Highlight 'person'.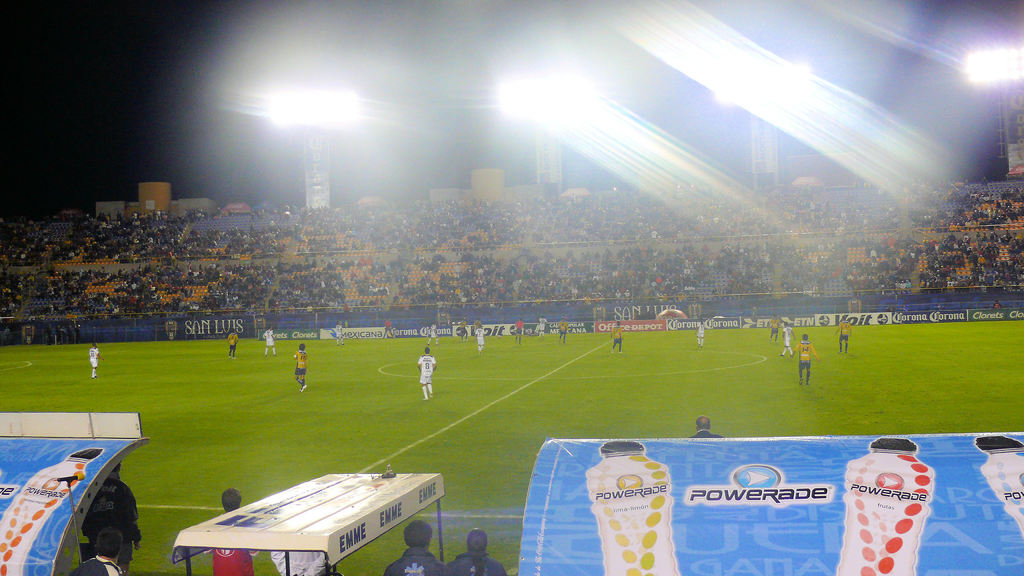
Highlighted region: 87, 465, 145, 575.
